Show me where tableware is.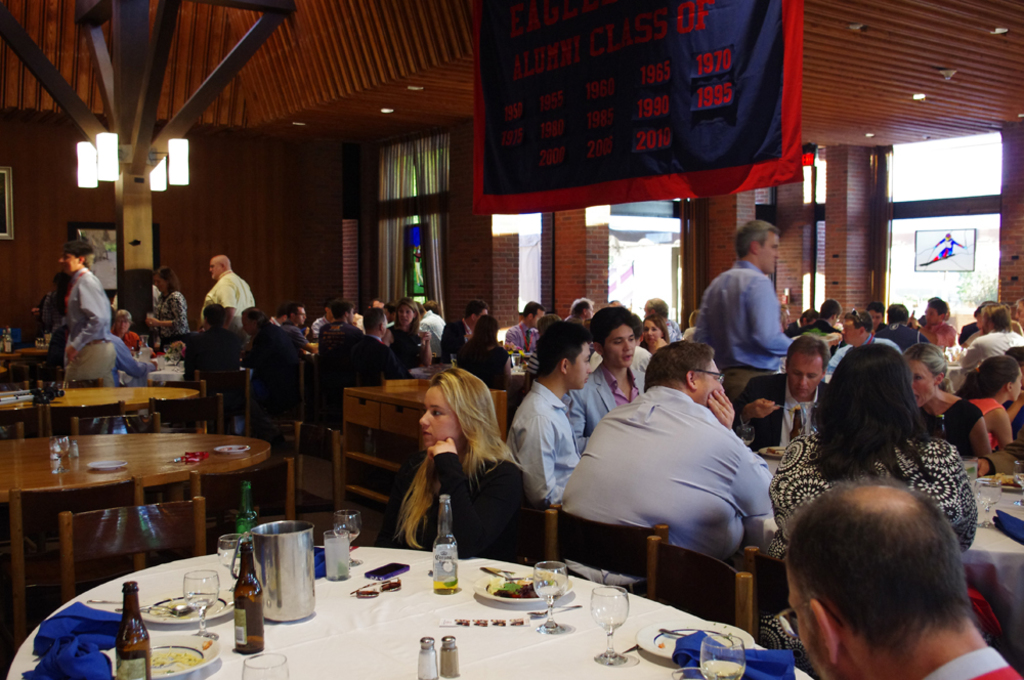
tableware is at region(962, 456, 980, 478).
